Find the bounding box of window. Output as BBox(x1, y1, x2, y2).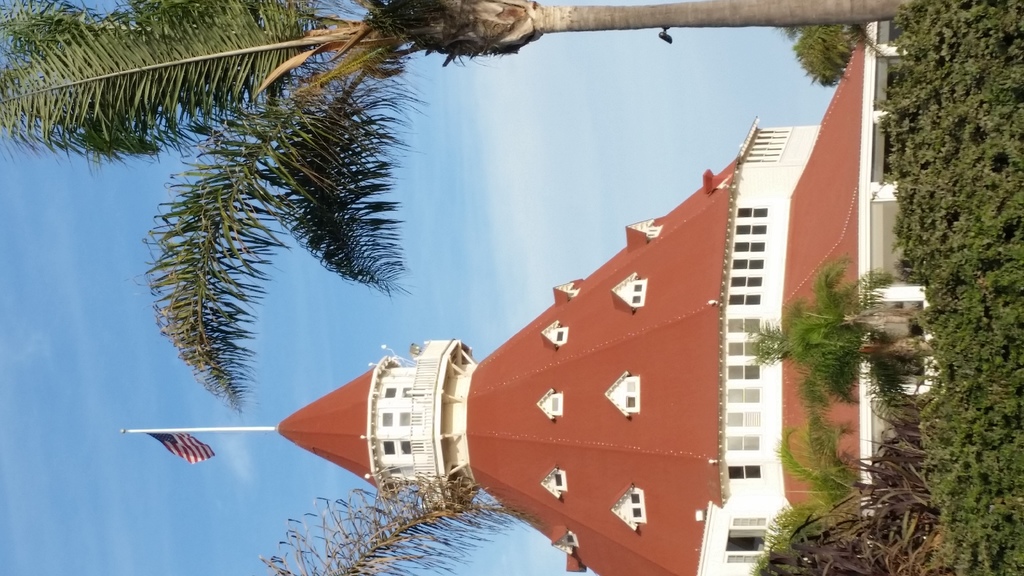
BBox(725, 527, 767, 553).
